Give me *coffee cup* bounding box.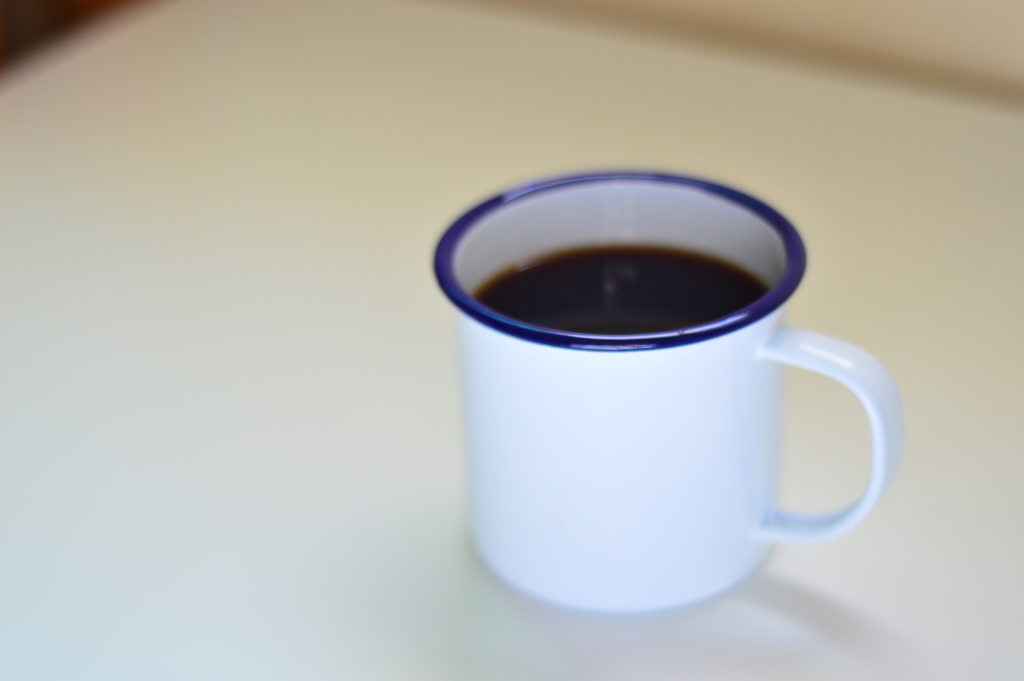
BBox(435, 167, 905, 615).
